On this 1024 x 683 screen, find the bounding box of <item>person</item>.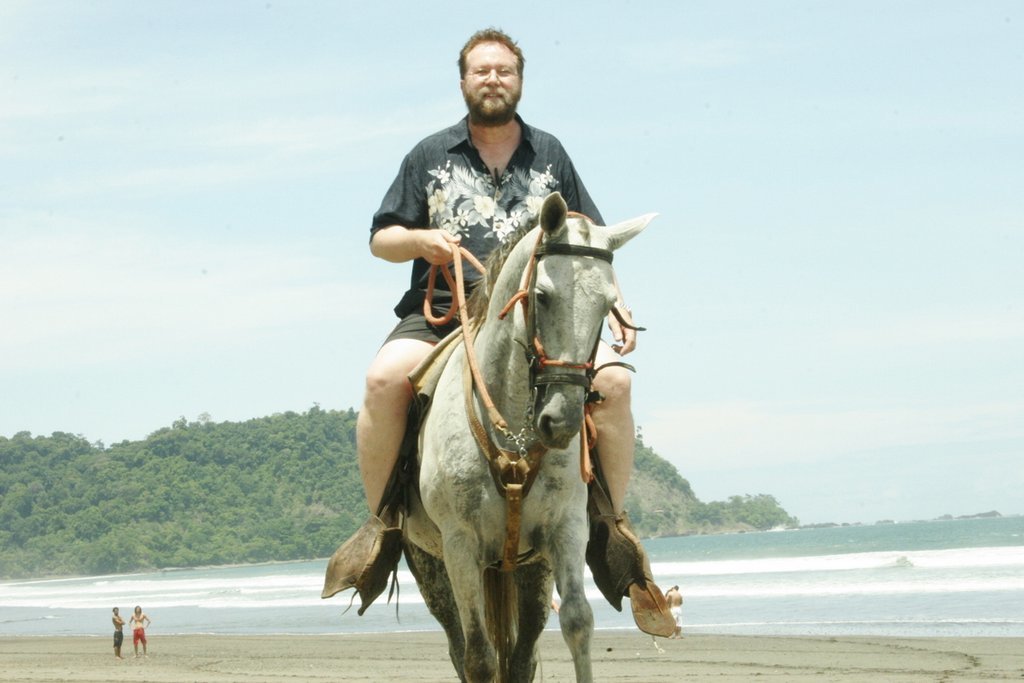
Bounding box: locate(128, 606, 150, 657).
